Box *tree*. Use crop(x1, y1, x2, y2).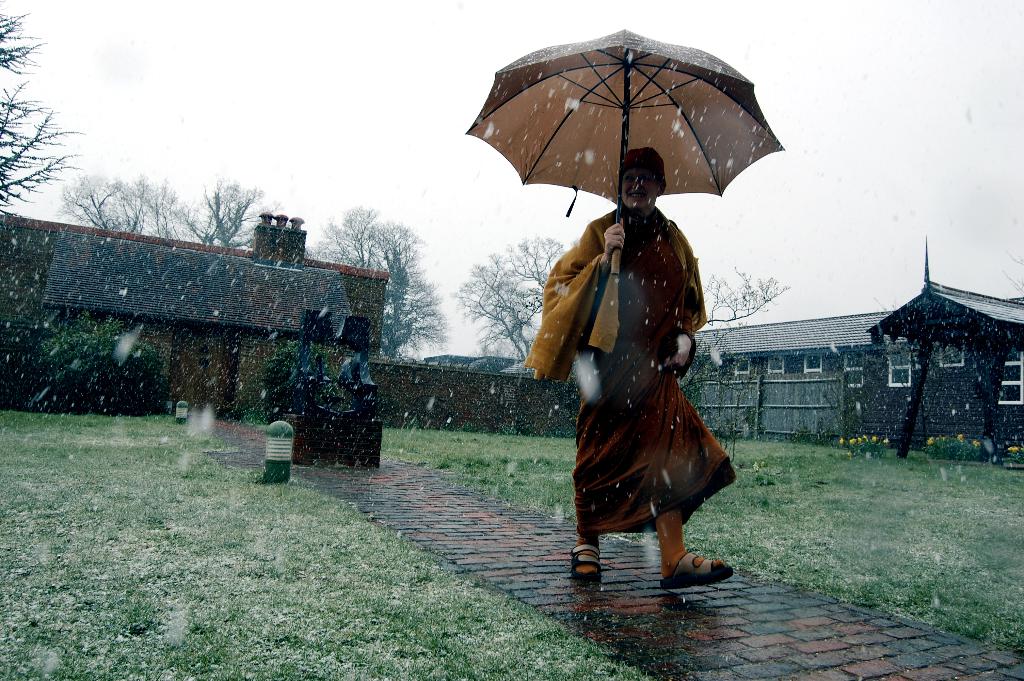
crop(56, 174, 191, 240).
